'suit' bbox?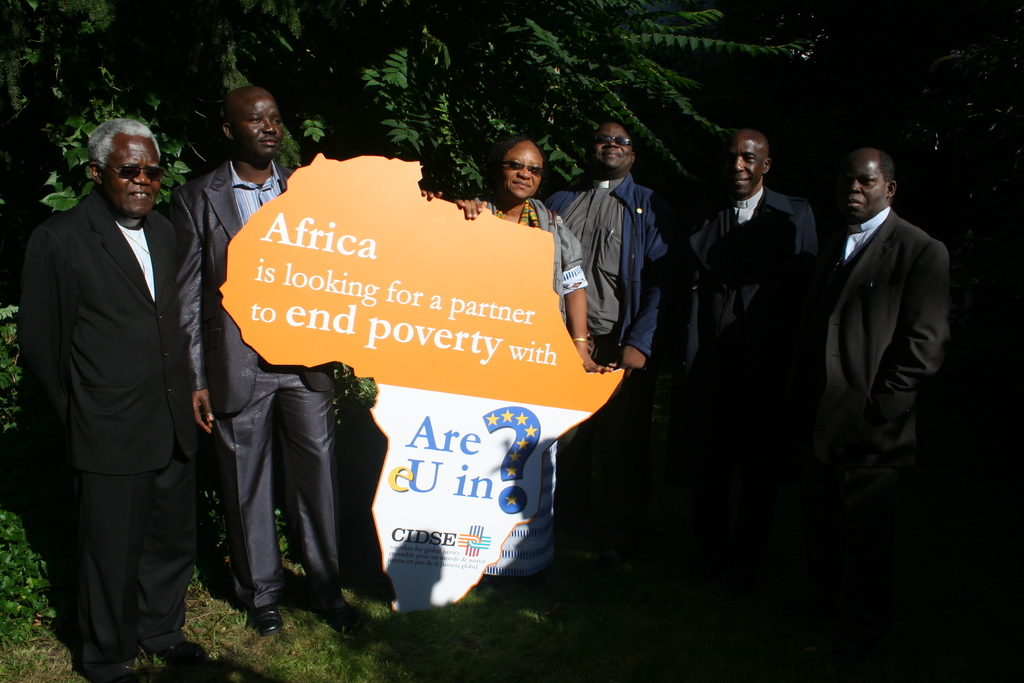
detection(163, 158, 324, 606)
